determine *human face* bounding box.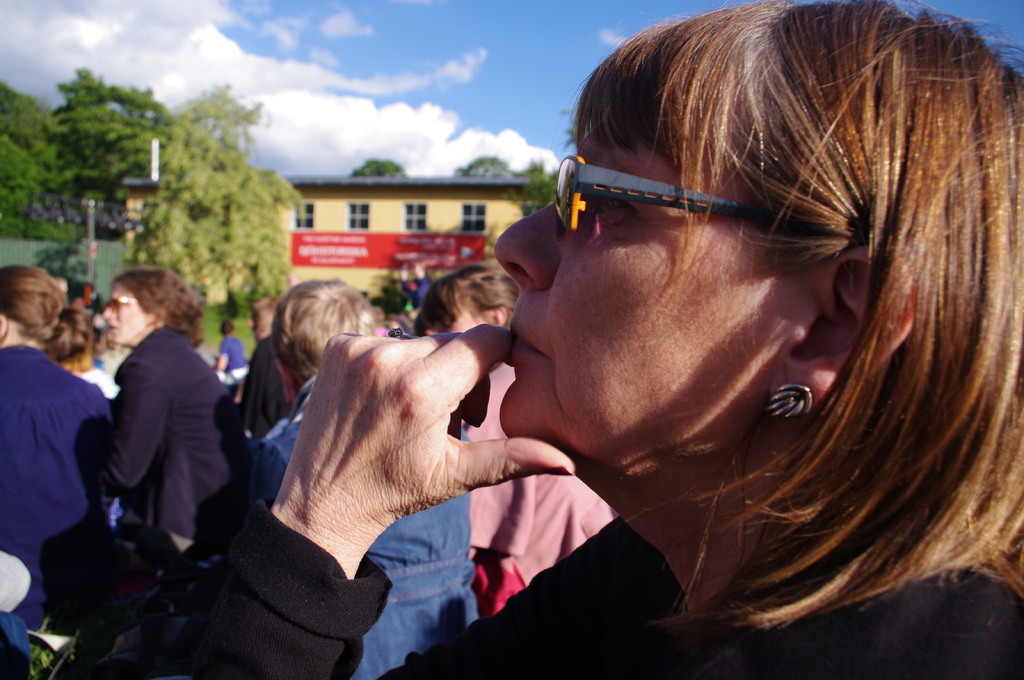
Determined: 422/308/479/334.
